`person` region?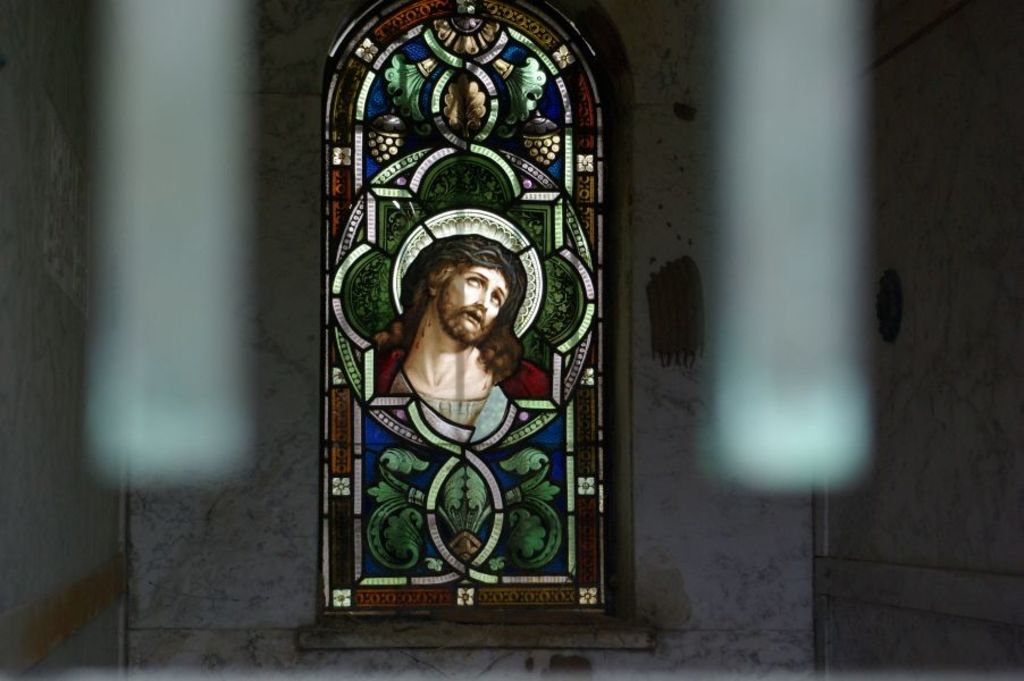
BBox(384, 218, 542, 462)
